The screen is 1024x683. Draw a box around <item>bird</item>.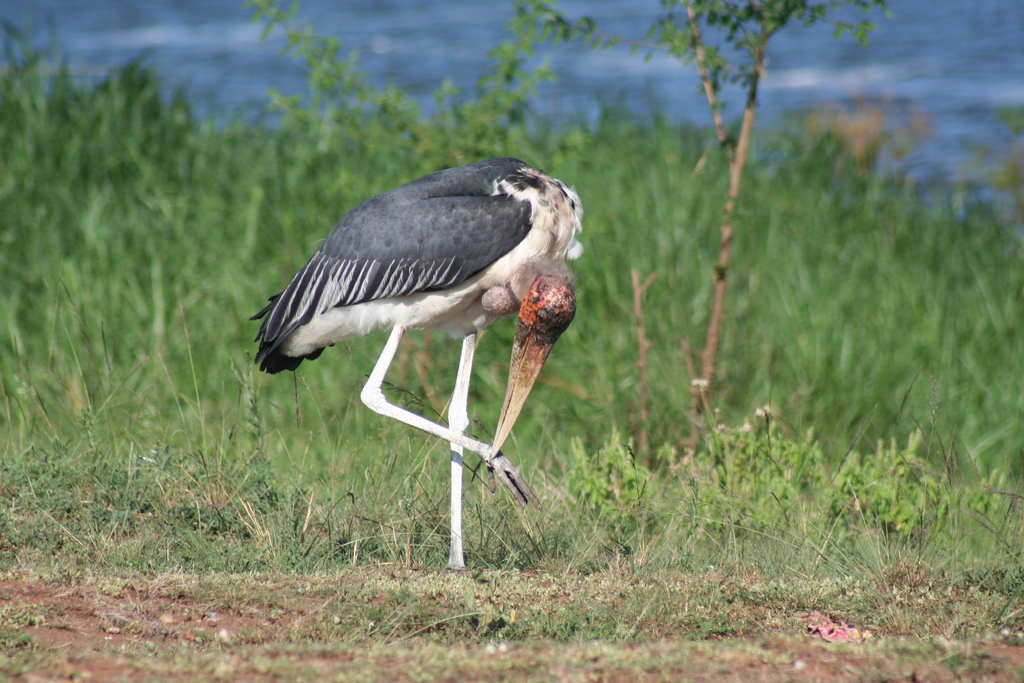
[246,154,581,572].
